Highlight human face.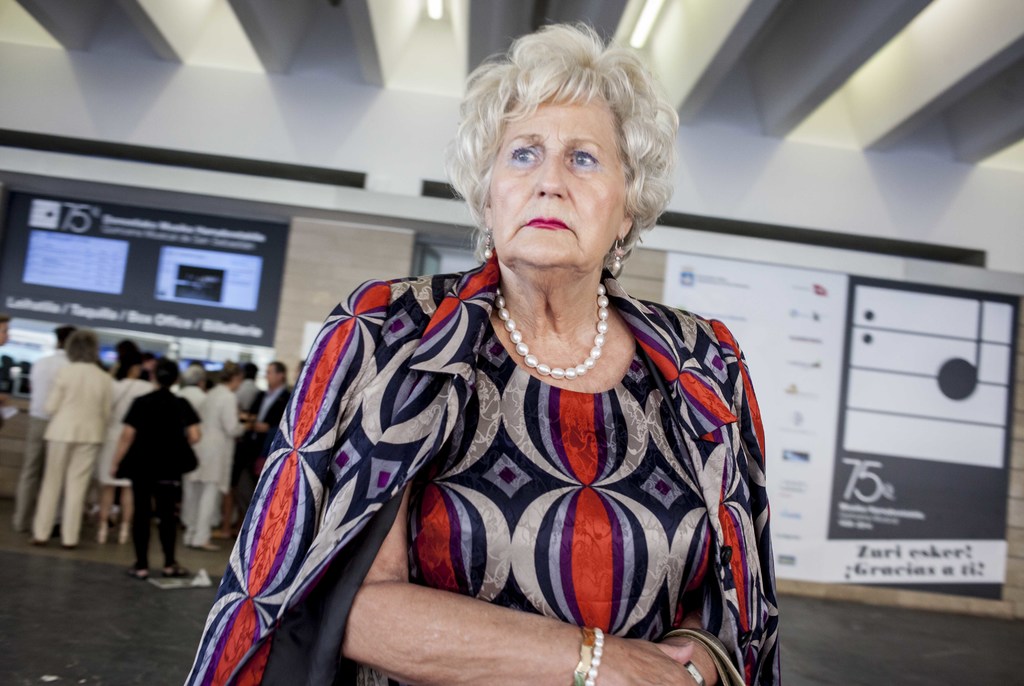
Highlighted region: rect(488, 94, 628, 266).
